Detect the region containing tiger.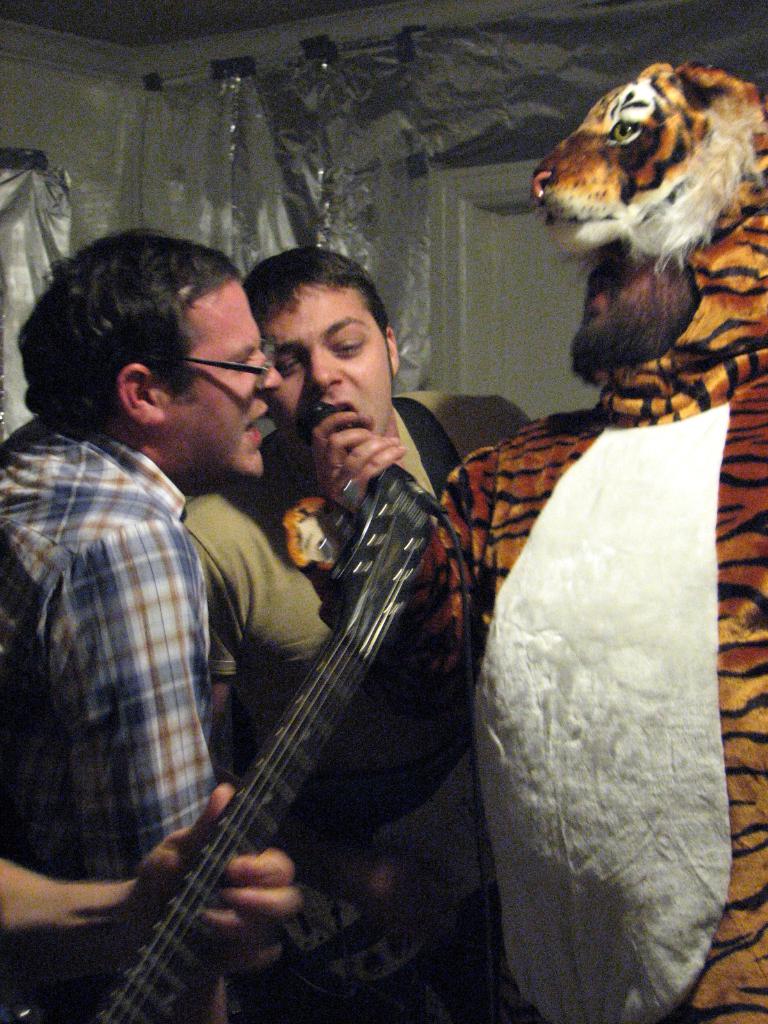
bbox=[282, 57, 767, 1023].
